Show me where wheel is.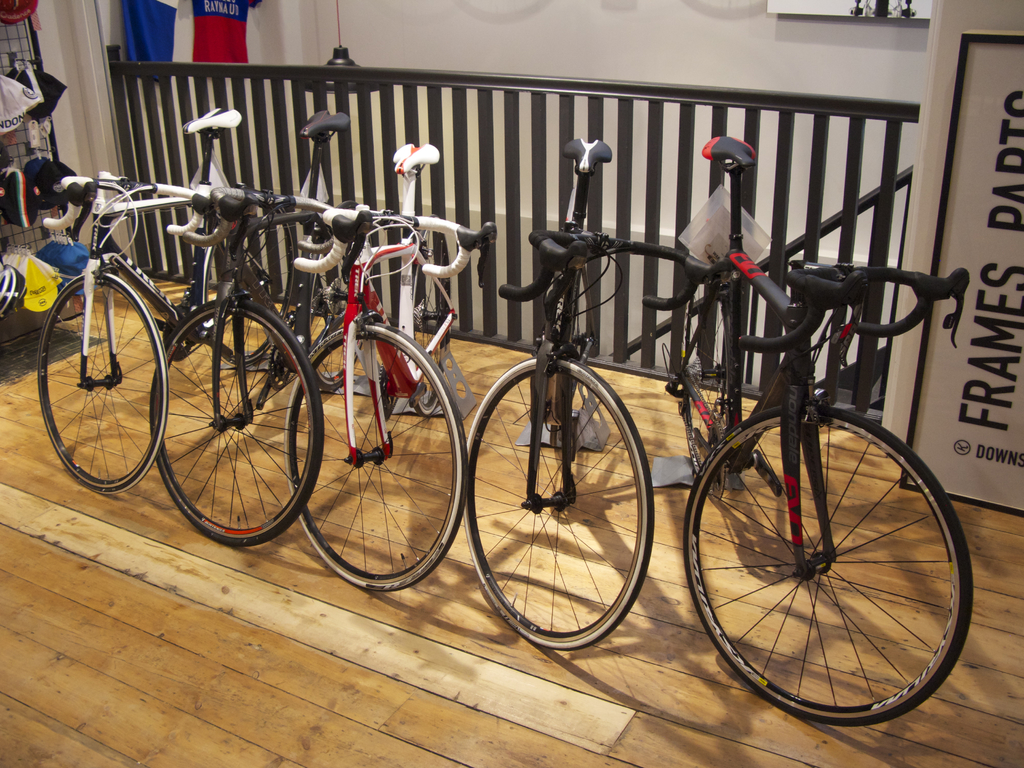
wheel is at 465 359 653 650.
